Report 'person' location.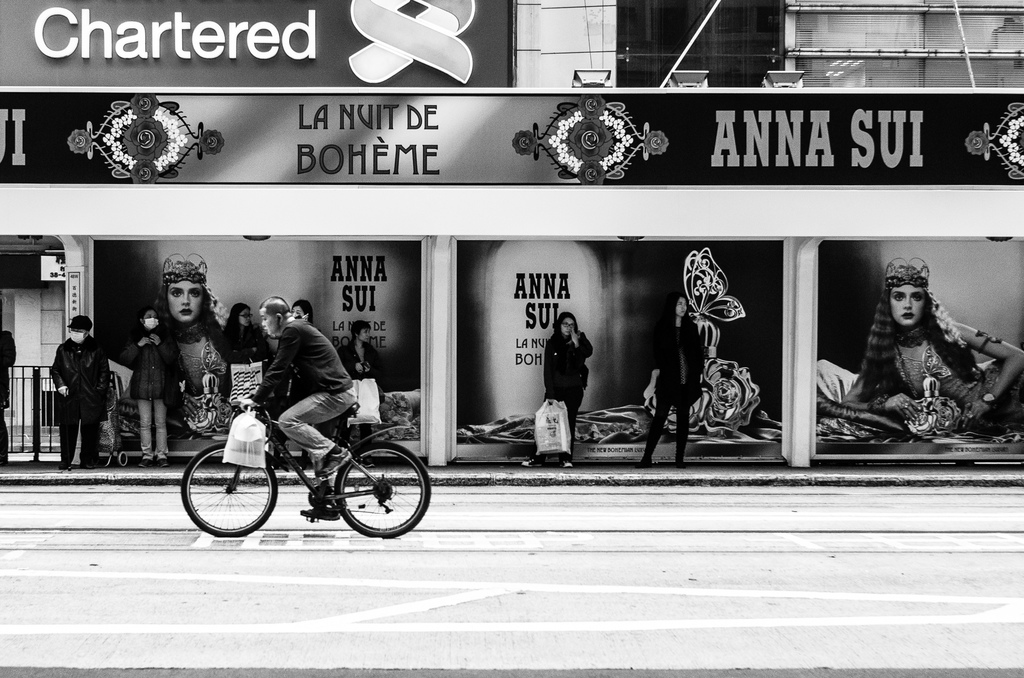
Report: (x1=228, y1=293, x2=355, y2=522).
